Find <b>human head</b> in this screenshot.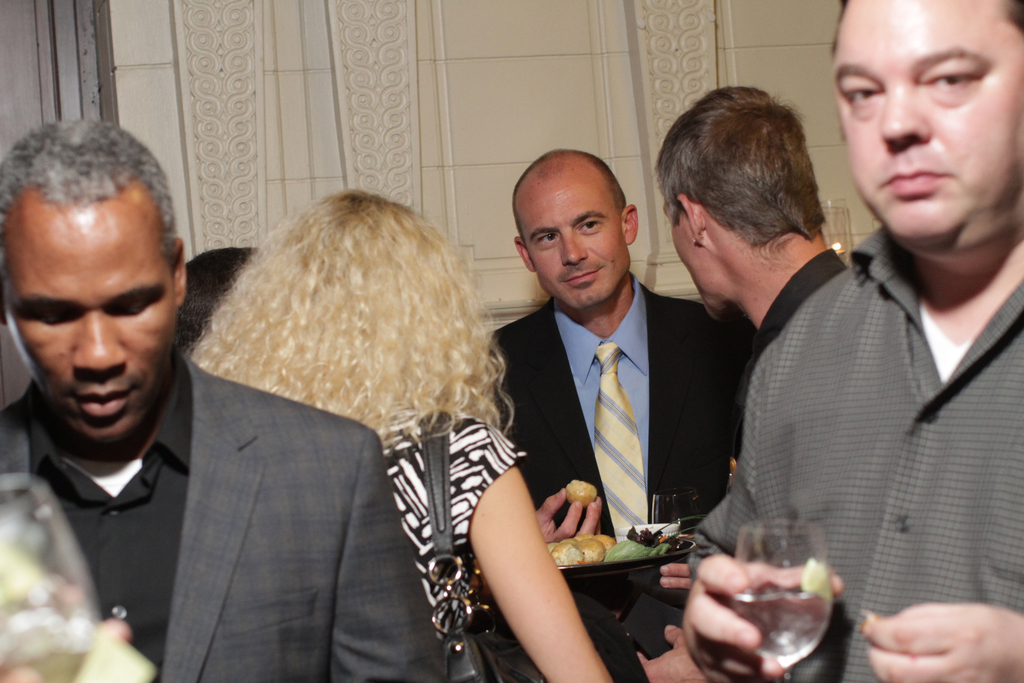
The bounding box for <b>human head</b> is <box>511,148,643,311</box>.
